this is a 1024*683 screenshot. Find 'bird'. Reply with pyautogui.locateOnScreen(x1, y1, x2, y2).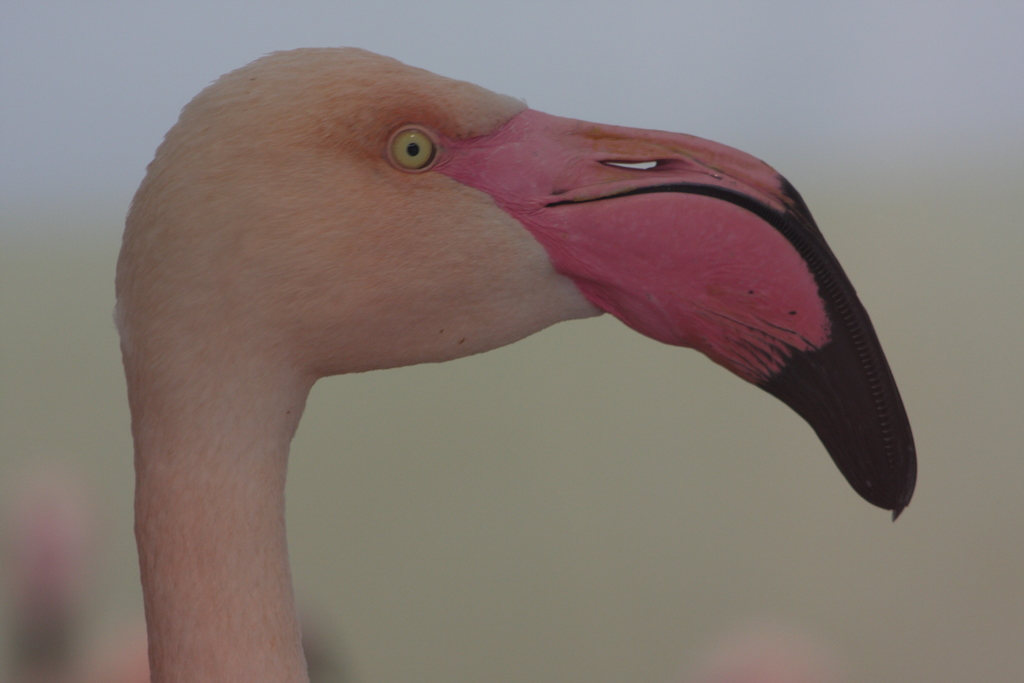
pyautogui.locateOnScreen(104, 68, 930, 620).
